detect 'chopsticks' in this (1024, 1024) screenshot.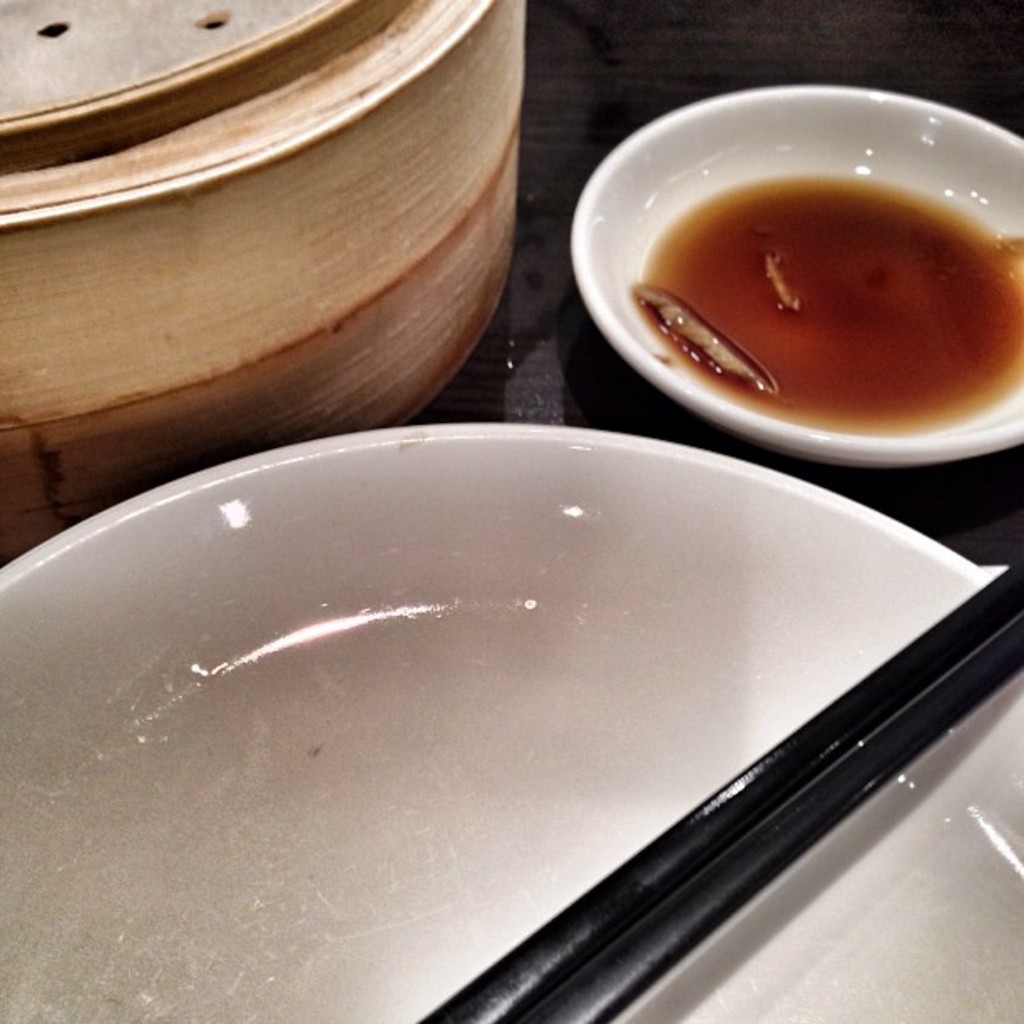
Detection: select_region(417, 561, 1022, 1022).
